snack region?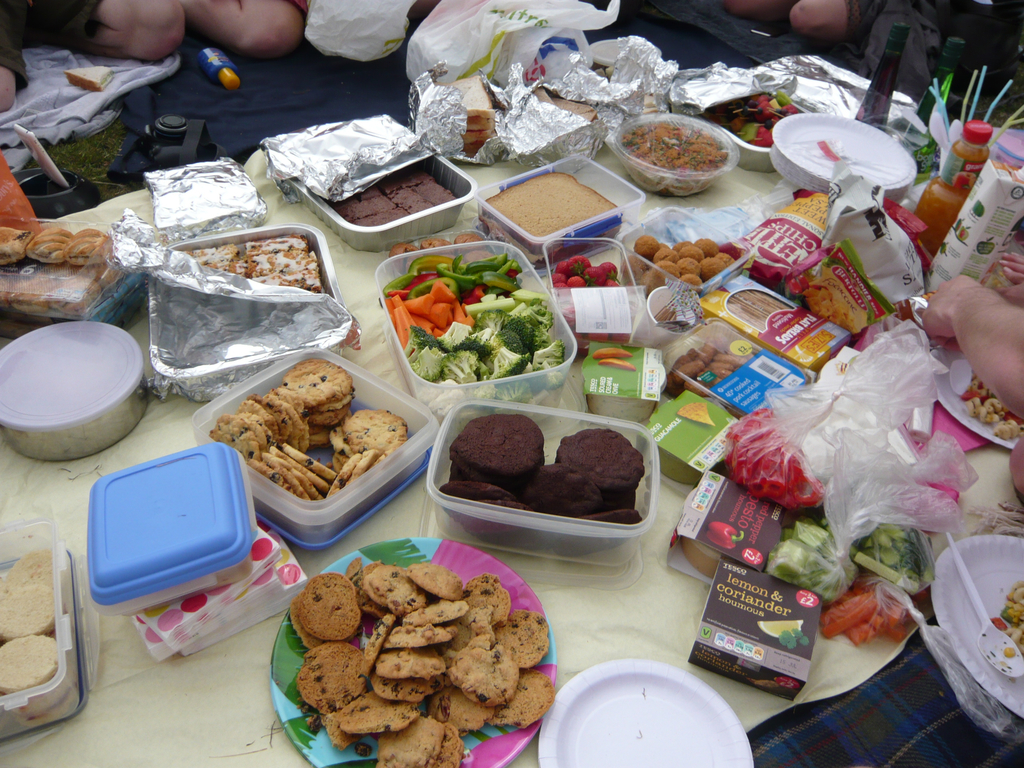
<bbox>678, 404, 716, 428</bbox>
